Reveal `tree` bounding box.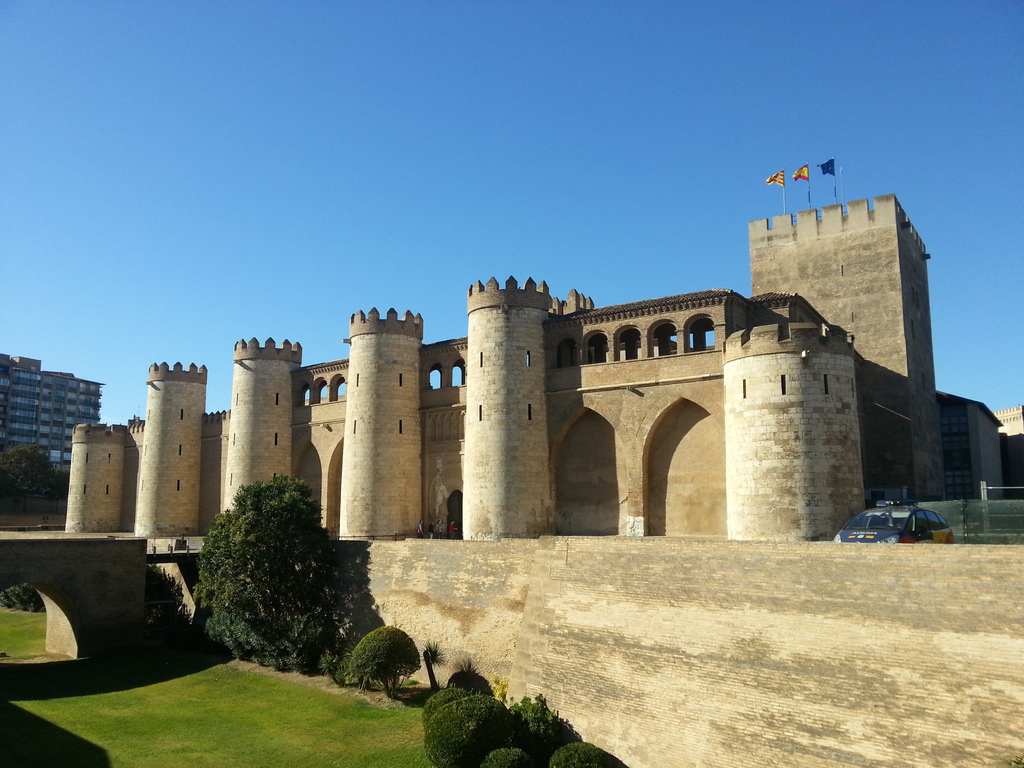
Revealed: crop(174, 477, 356, 691).
